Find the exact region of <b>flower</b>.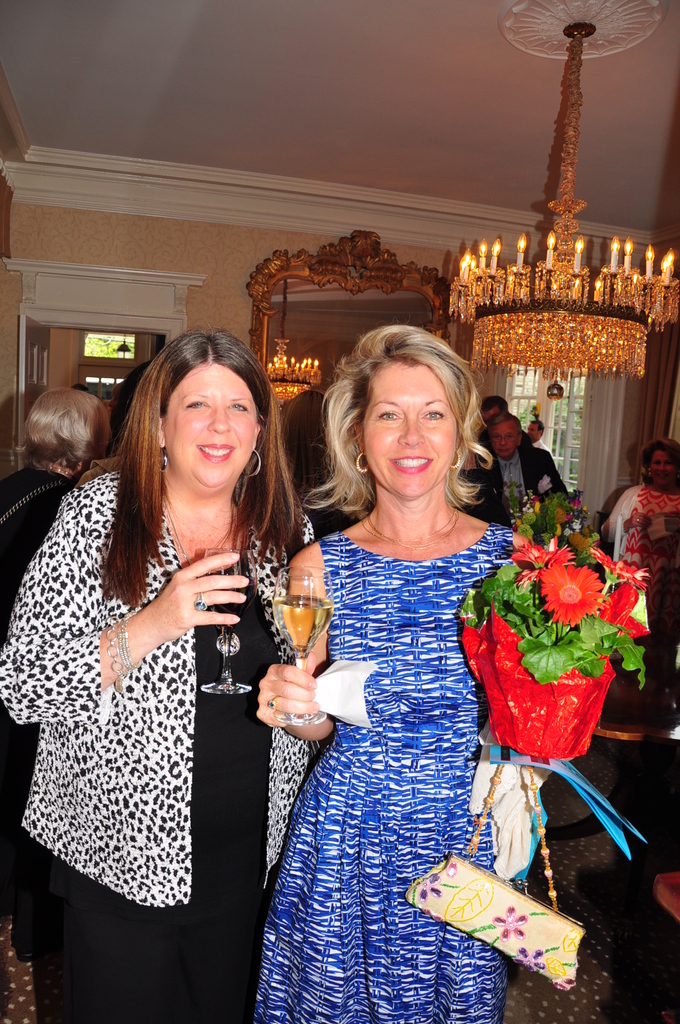
Exact region: 529 553 623 636.
